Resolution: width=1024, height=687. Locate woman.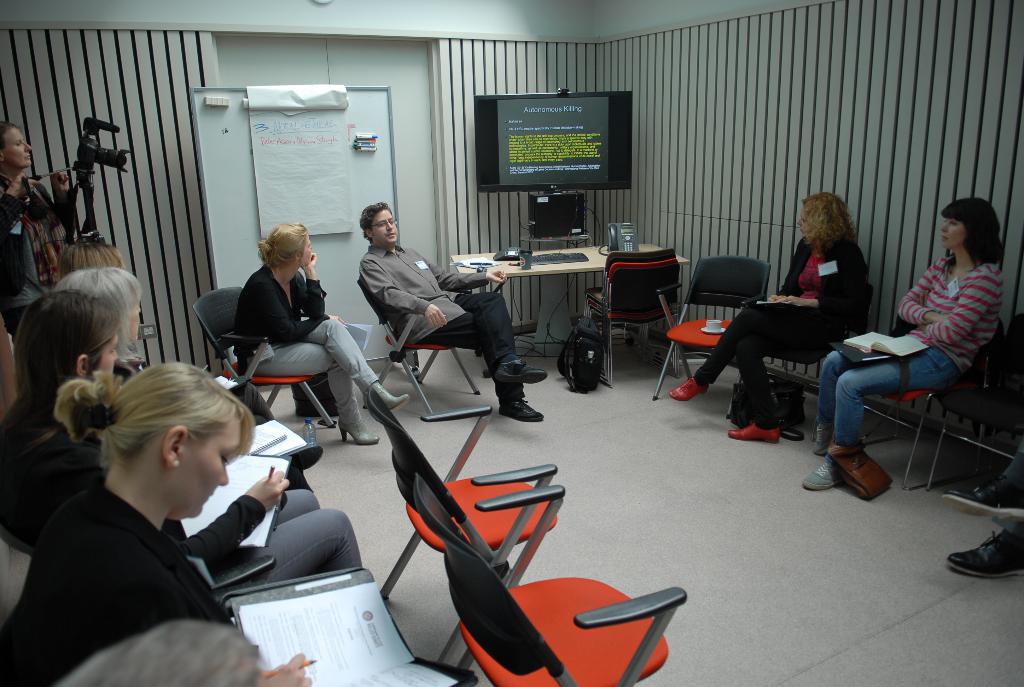
locate(0, 113, 84, 339).
